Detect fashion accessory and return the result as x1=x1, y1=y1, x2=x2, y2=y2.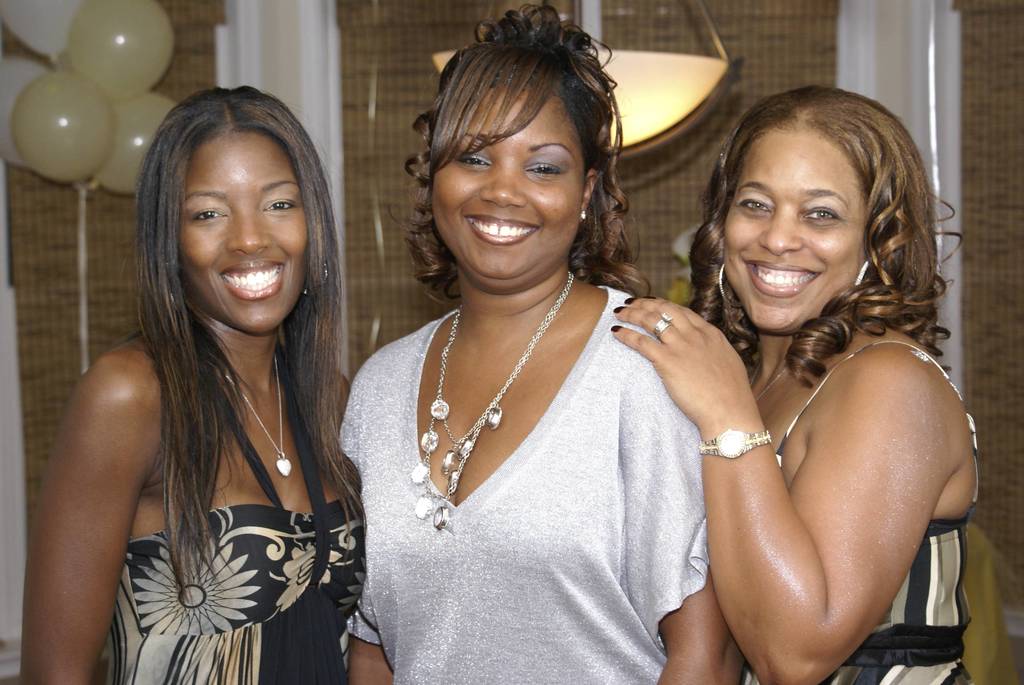
x1=623, y1=294, x2=637, y2=304.
